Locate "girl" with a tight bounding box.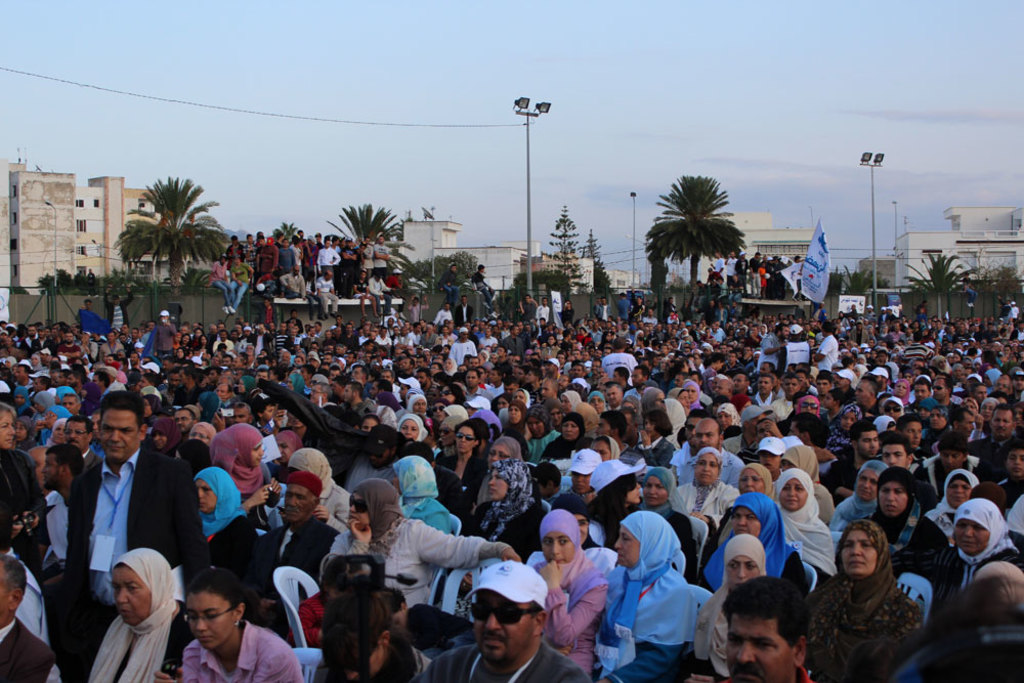
x1=384 y1=452 x2=453 y2=528.
